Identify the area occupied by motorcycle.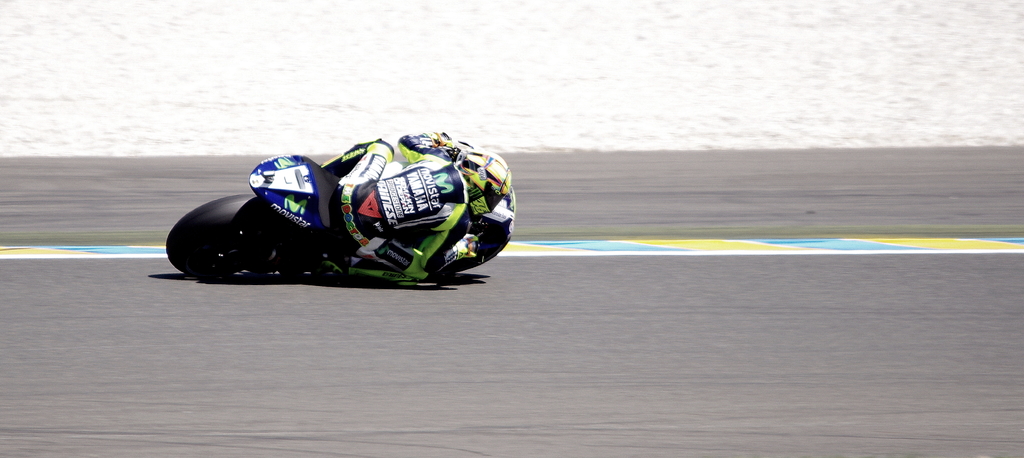
Area: bbox=(170, 143, 520, 288).
